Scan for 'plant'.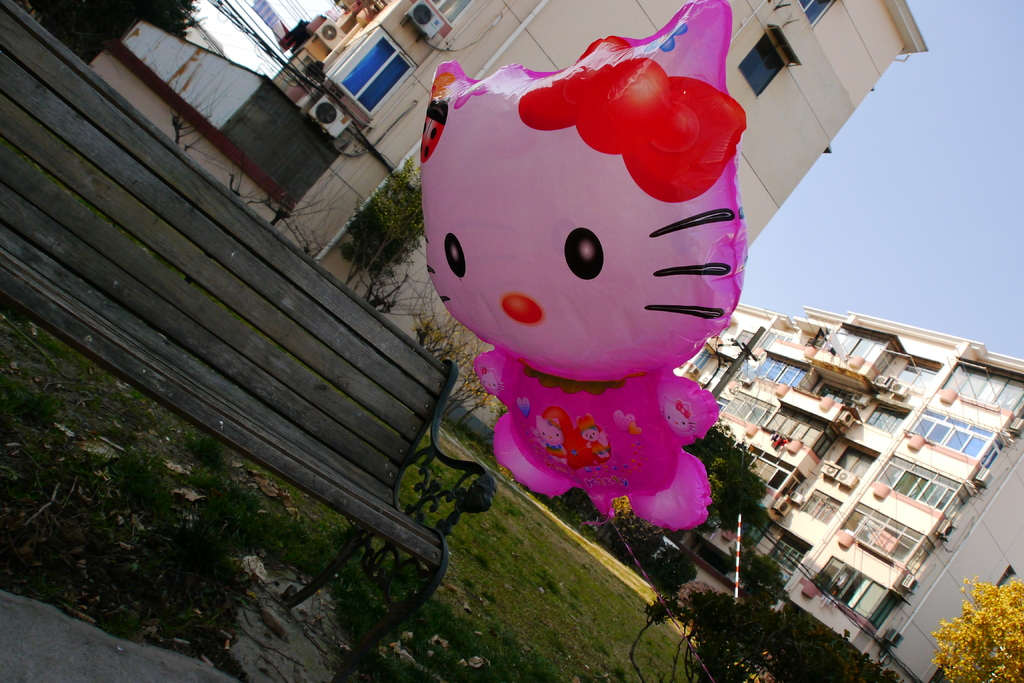
Scan result: (x1=256, y1=507, x2=310, y2=559).
